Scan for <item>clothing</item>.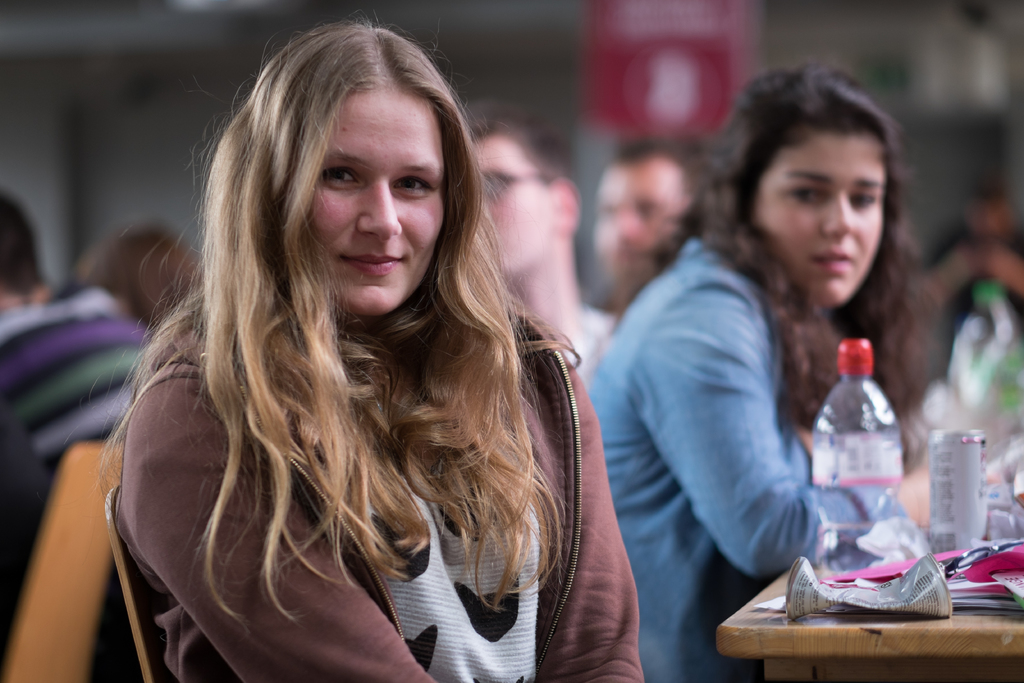
Scan result: l=0, t=280, r=173, b=627.
